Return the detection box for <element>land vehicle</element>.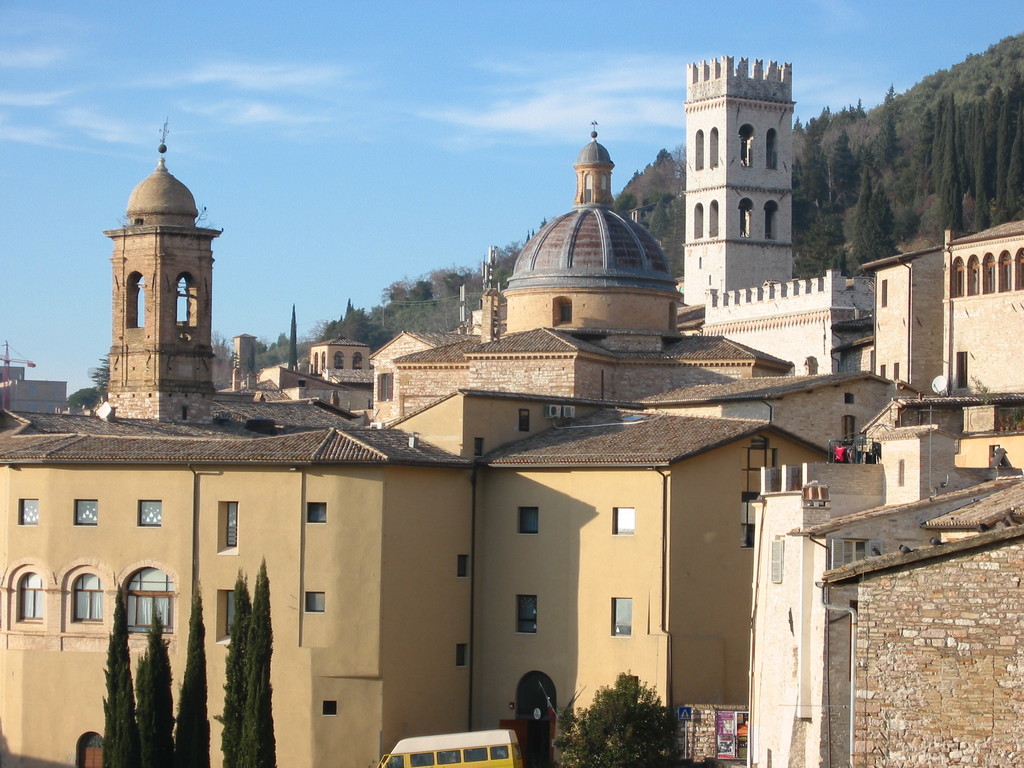
(left=380, top=728, right=521, bottom=767).
